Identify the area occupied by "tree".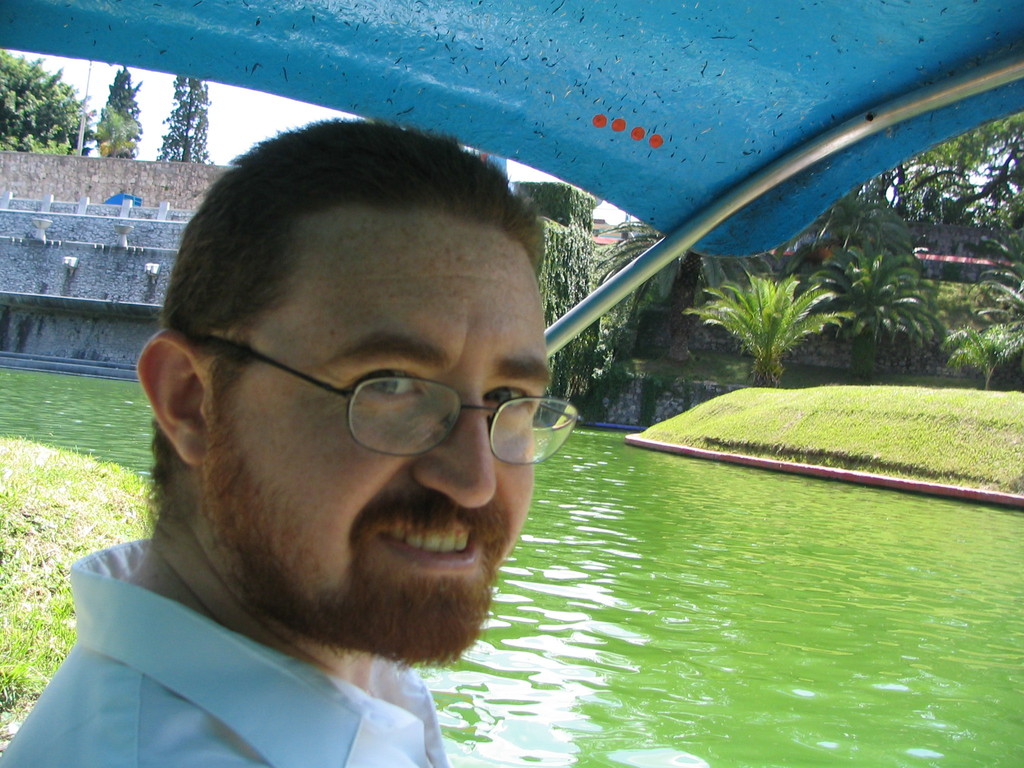
Area: bbox=[157, 74, 219, 163].
